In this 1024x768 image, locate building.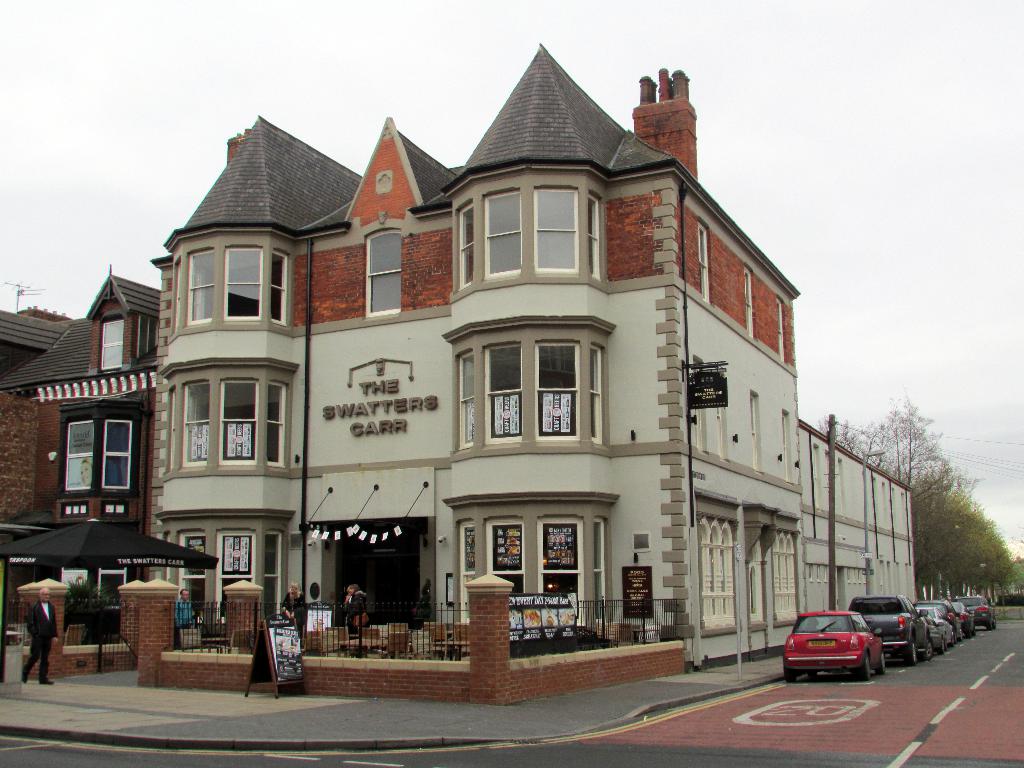
Bounding box: 0, 306, 79, 627.
